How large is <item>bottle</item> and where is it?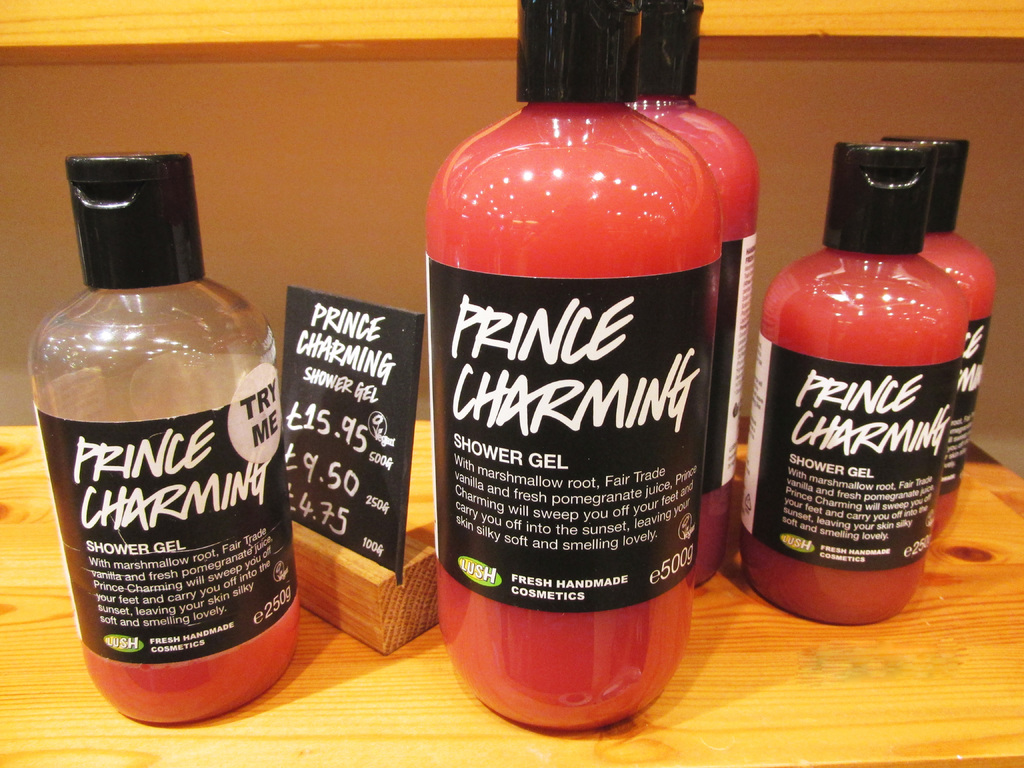
Bounding box: 25 152 303 715.
